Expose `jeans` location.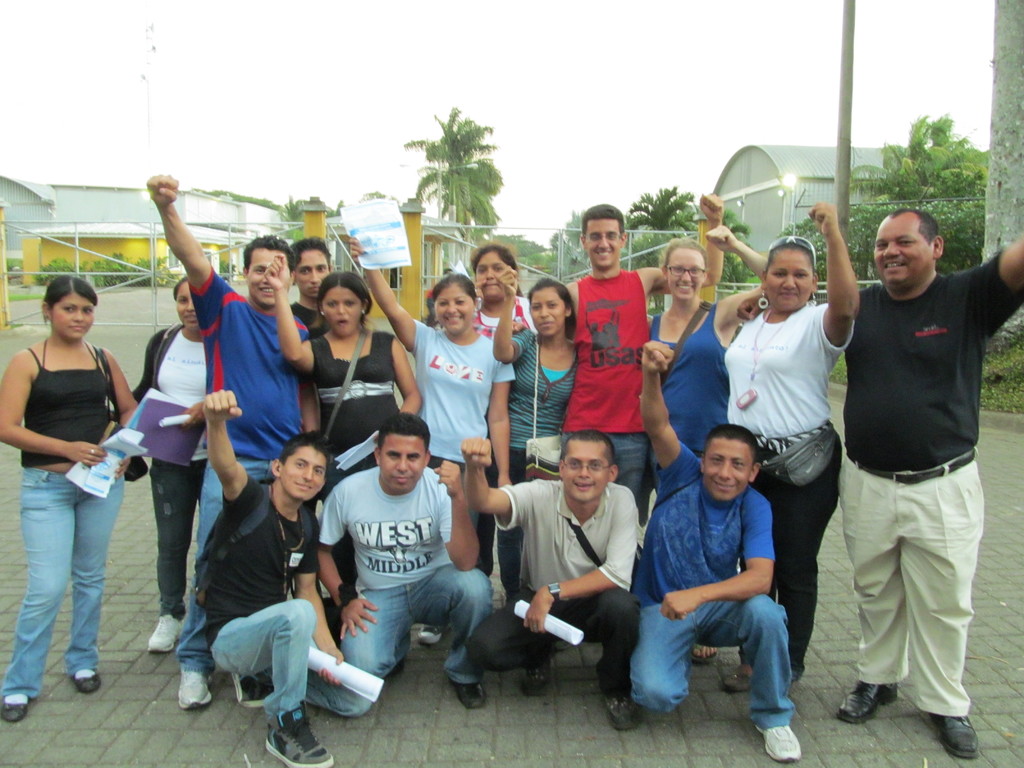
Exposed at rect(208, 600, 308, 714).
